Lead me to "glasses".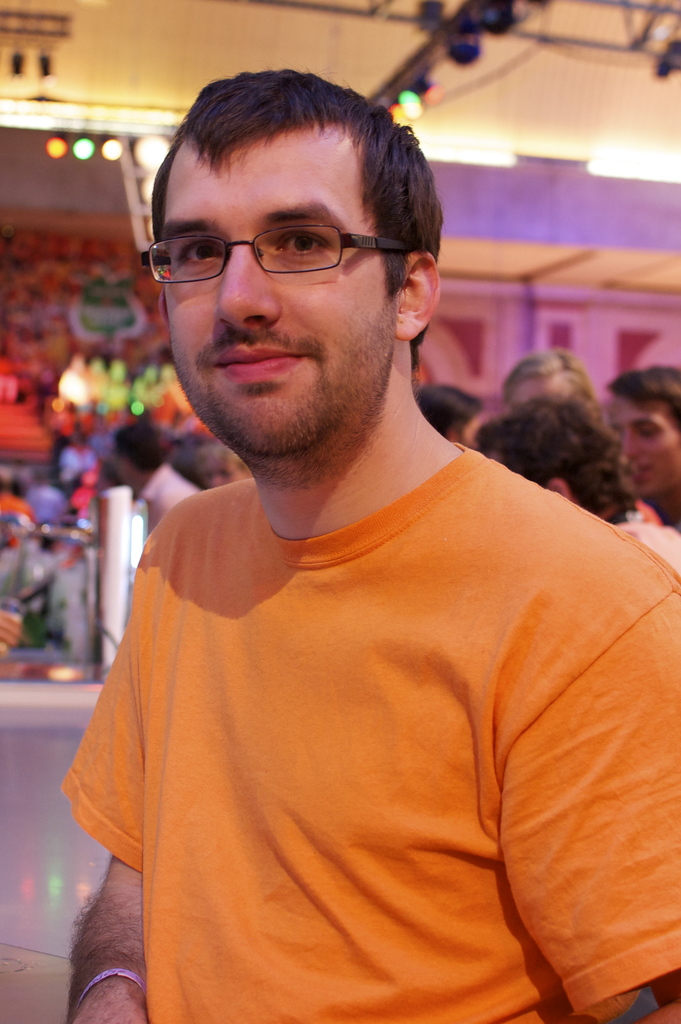
Lead to rect(142, 196, 420, 278).
